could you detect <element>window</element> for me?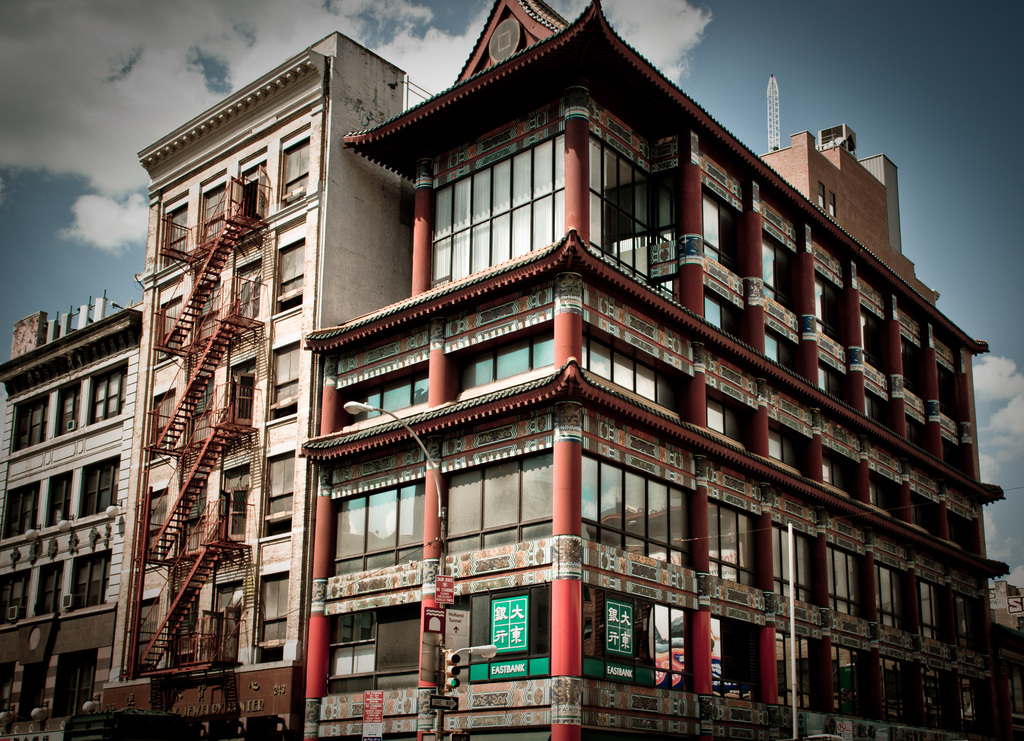
Detection result: x1=47, y1=475, x2=69, y2=525.
